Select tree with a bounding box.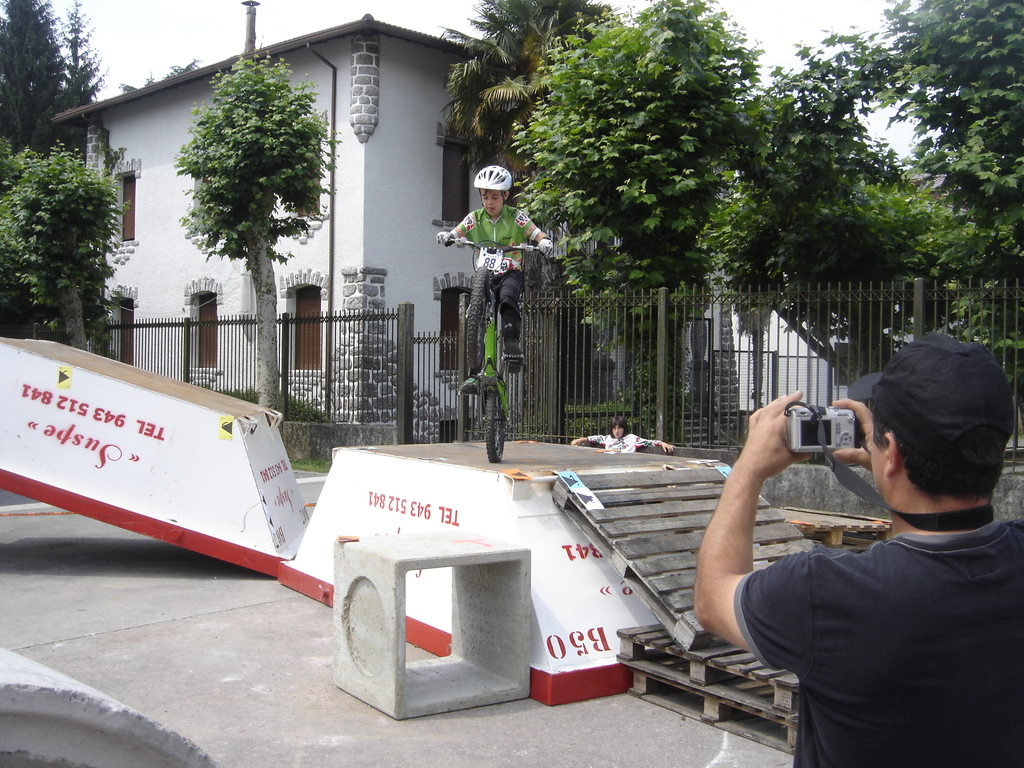
rect(164, 43, 331, 409).
